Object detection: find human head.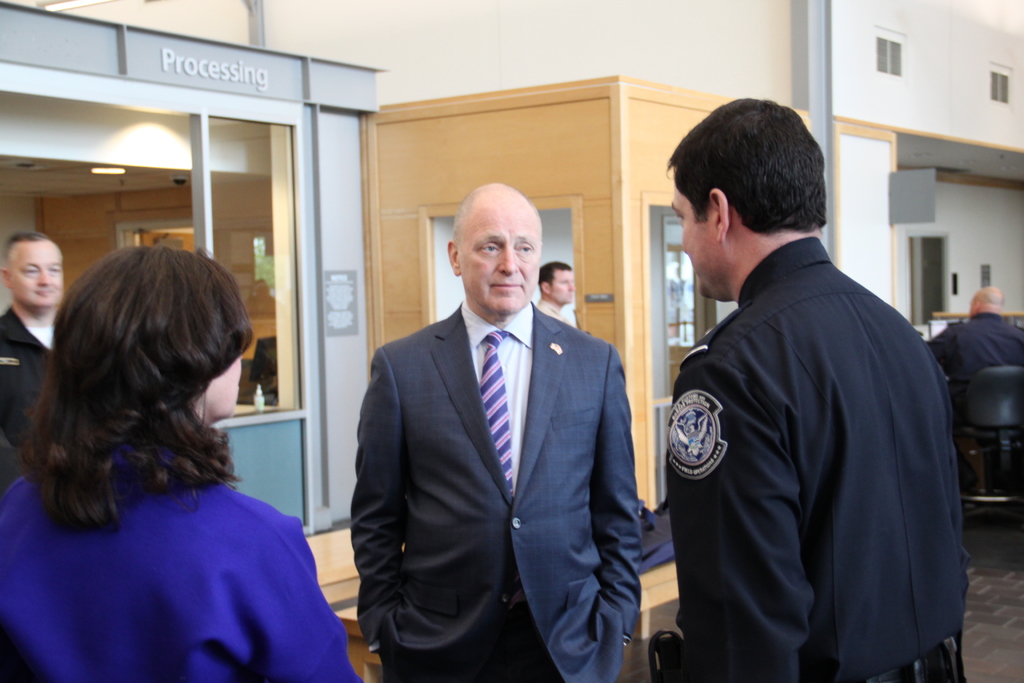
[left=56, top=247, right=252, bottom=425].
